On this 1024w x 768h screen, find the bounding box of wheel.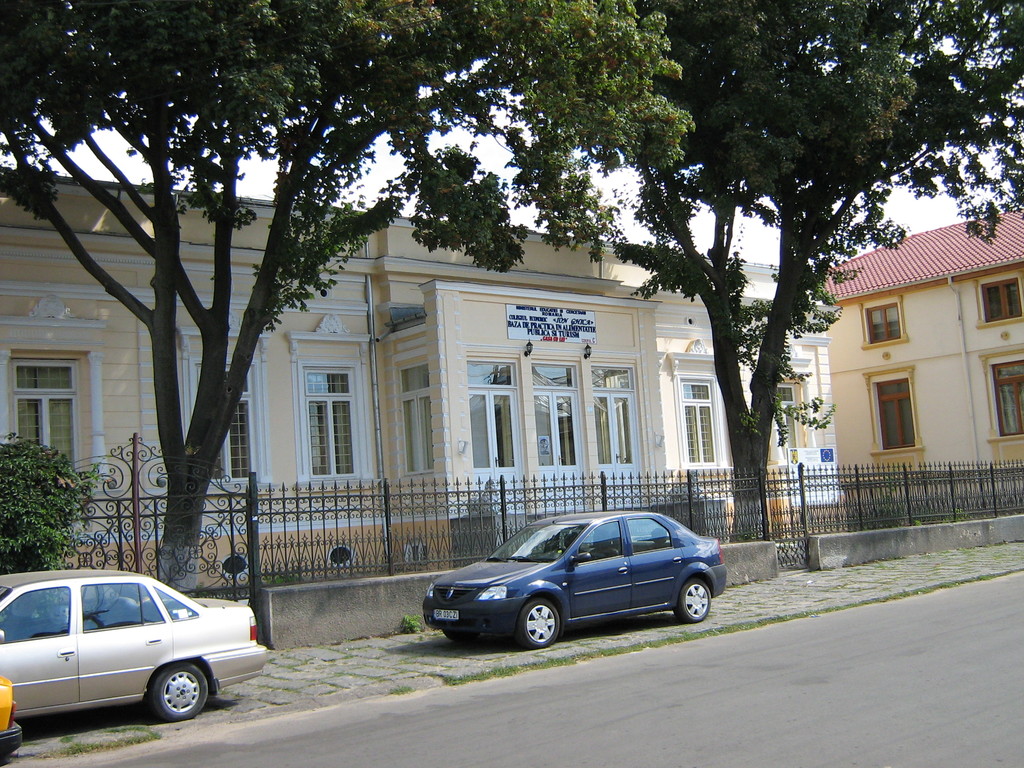
Bounding box: <region>154, 662, 209, 722</region>.
